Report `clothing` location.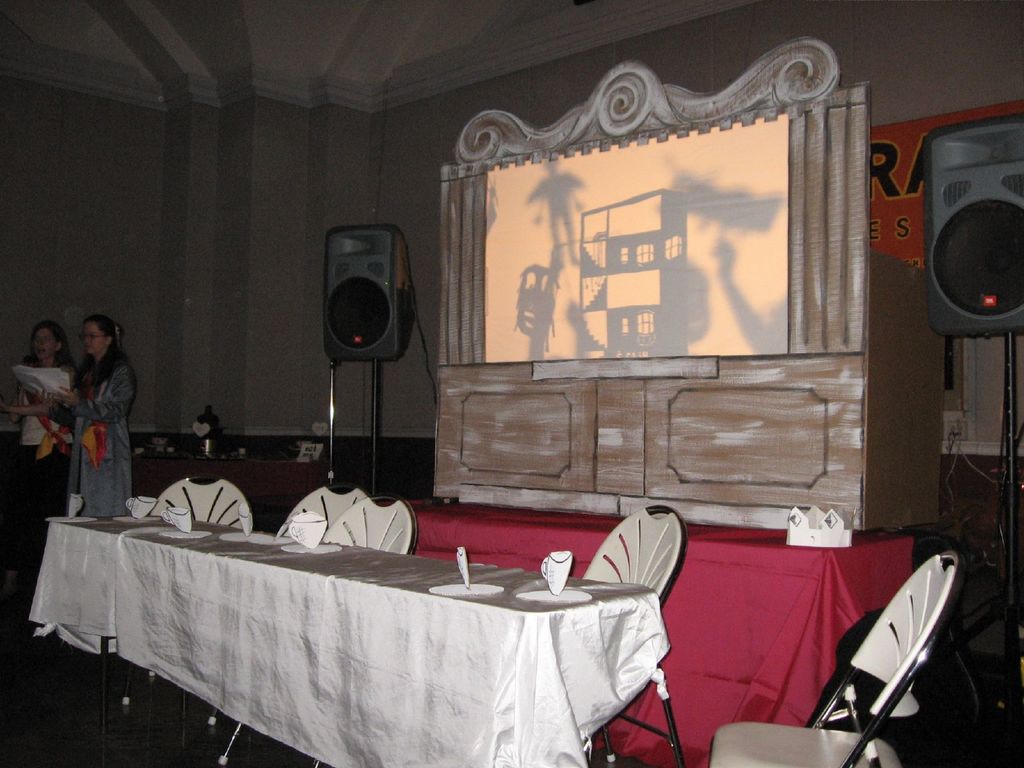
Report: x1=42 y1=318 x2=131 y2=532.
